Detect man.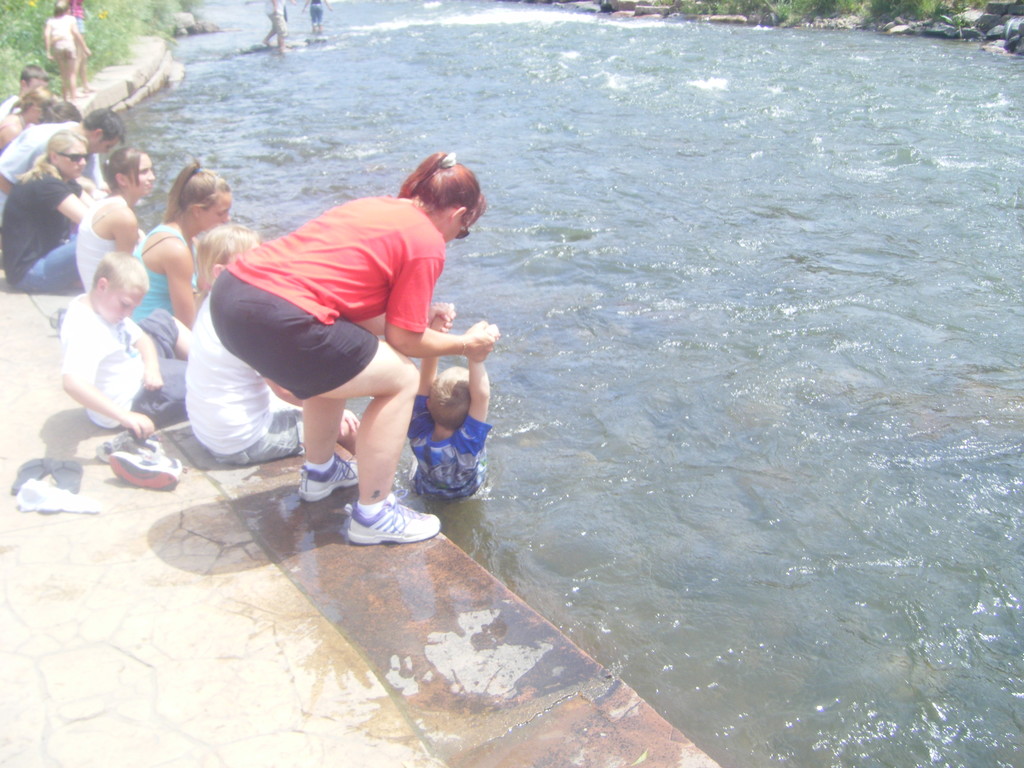
Detected at x1=0 y1=63 x2=49 y2=122.
